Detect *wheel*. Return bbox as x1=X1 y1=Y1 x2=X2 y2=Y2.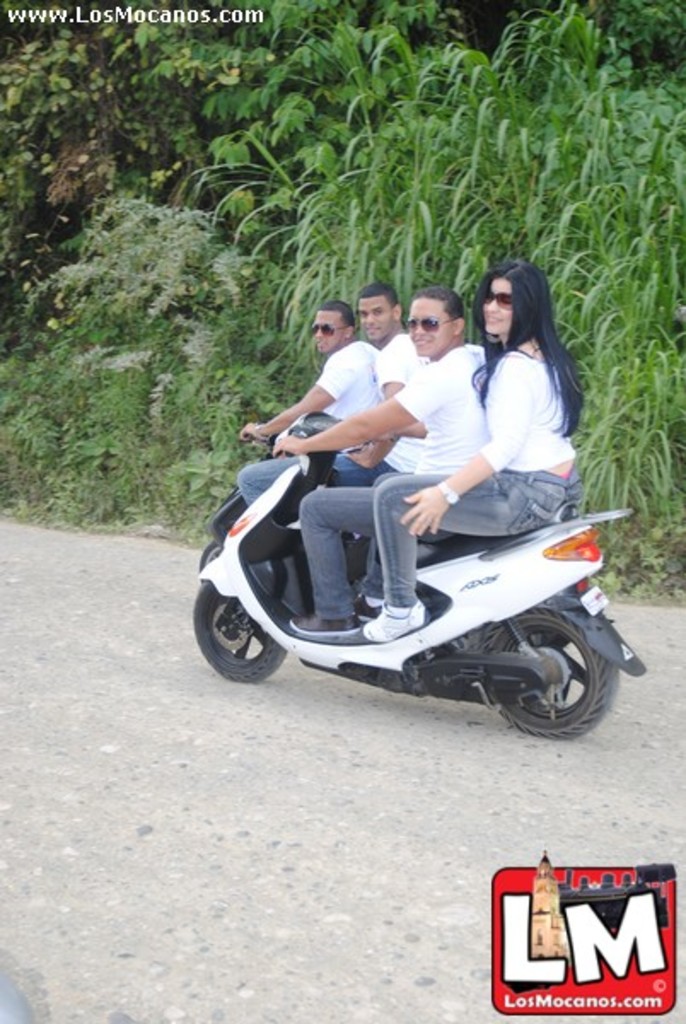
x1=491 y1=608 x2=621 y2=739.
